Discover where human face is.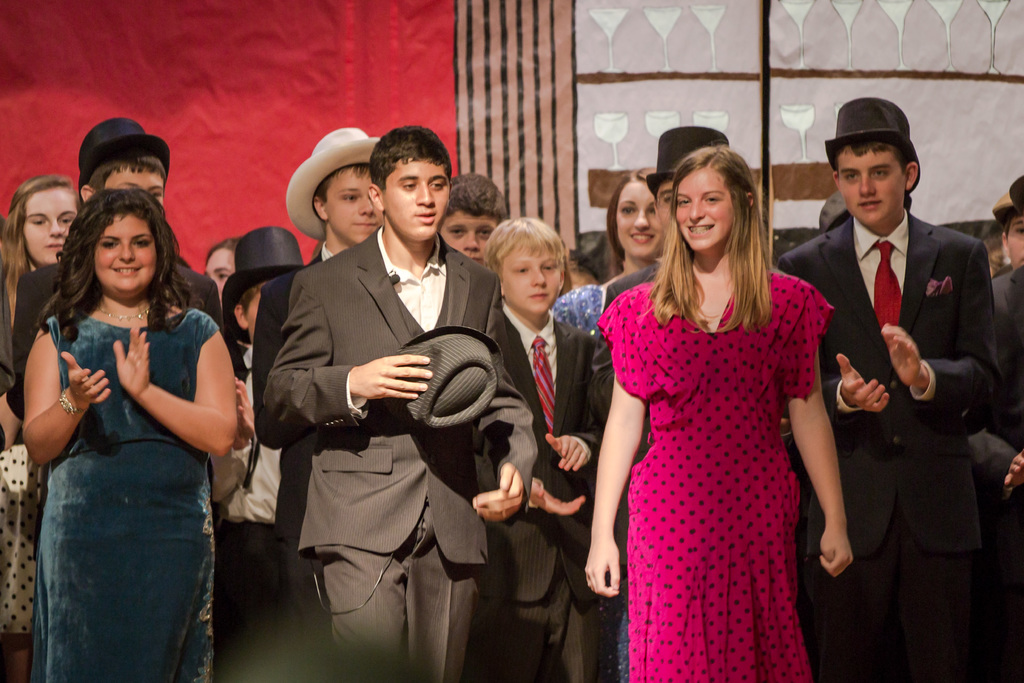
Discovered at box(441, 204, 496, 267).
